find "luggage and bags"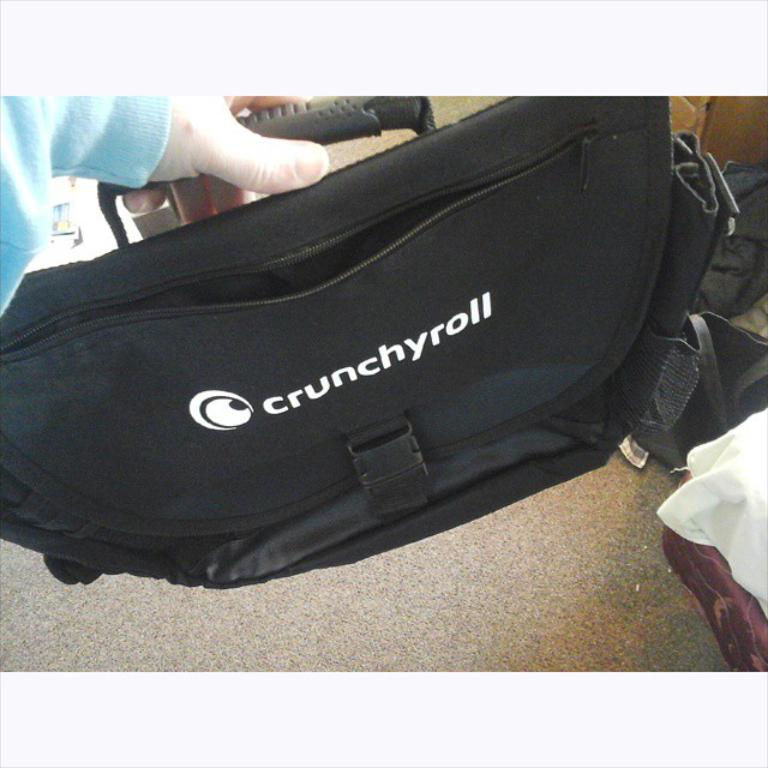
box=[0, 66, 743, 594]
